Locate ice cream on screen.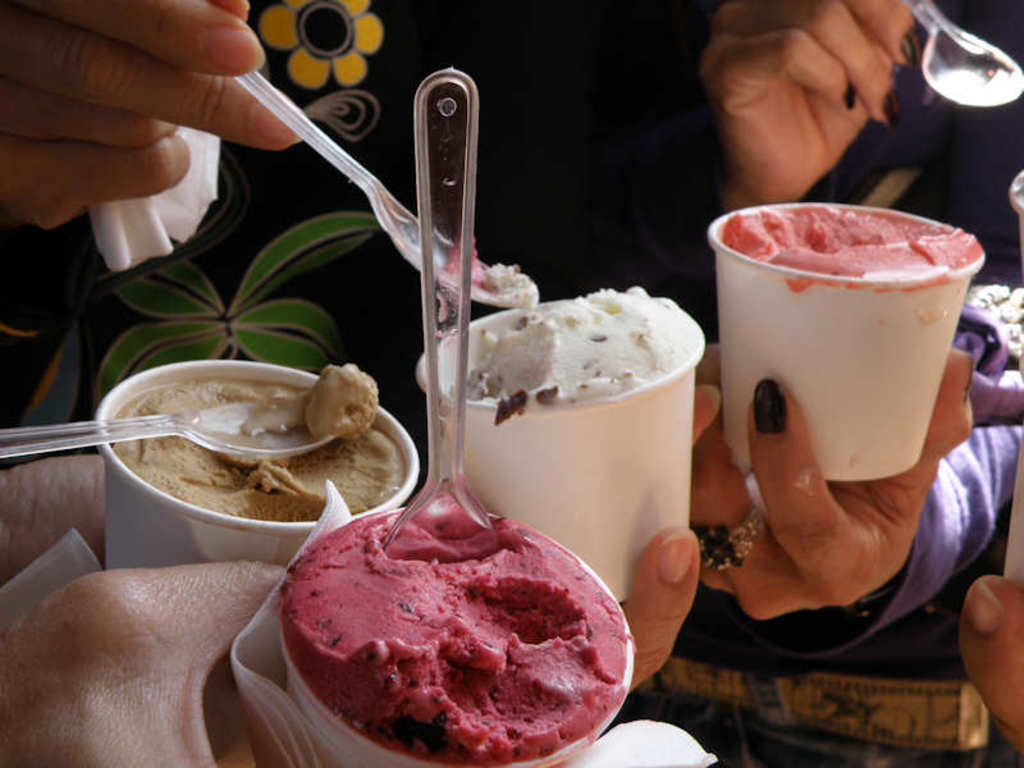
On screen at left=96, top=349, right=416, bottom=532.
